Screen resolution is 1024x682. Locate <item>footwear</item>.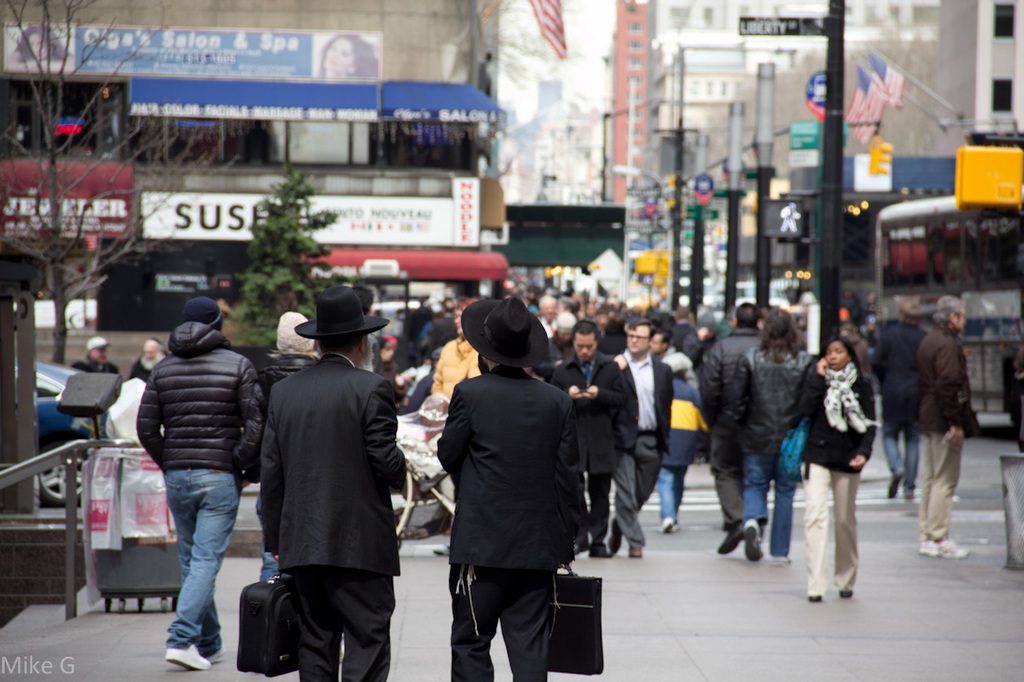
889/463/904/502.
